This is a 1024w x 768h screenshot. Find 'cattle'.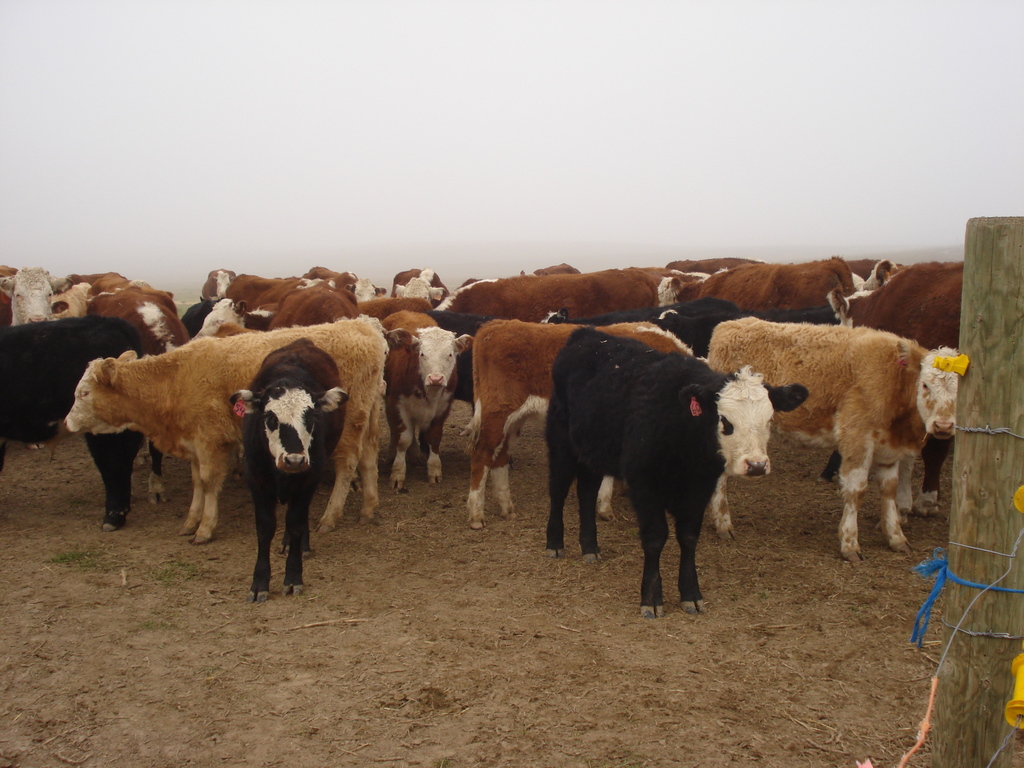
Bounding box: BBox(0, 322, 141, 534).
